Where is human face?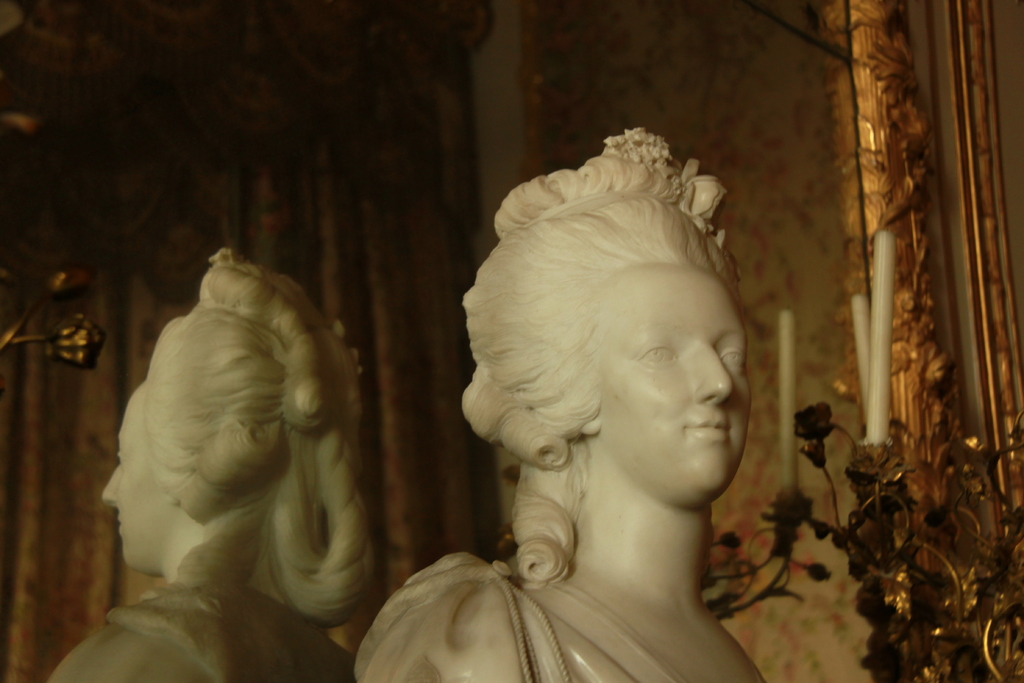
(x1=605, y1=272, x2=748, y2=504).
